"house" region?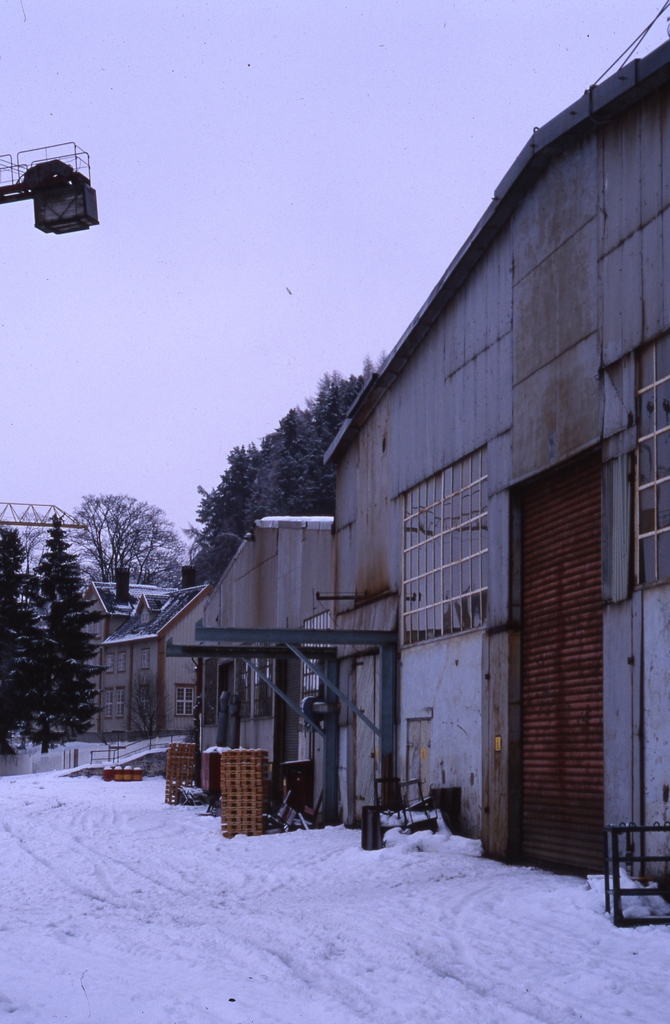
x1=178 y1=79 x2=641 y2=893
